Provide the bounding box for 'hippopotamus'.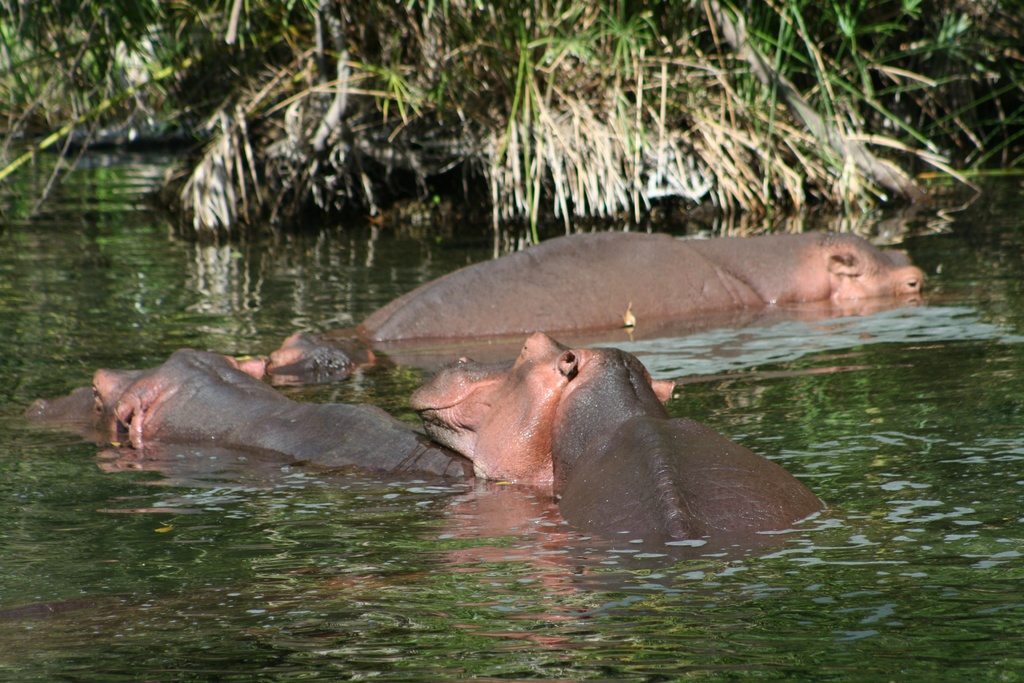
Rect(409, 331, 822, 545).
